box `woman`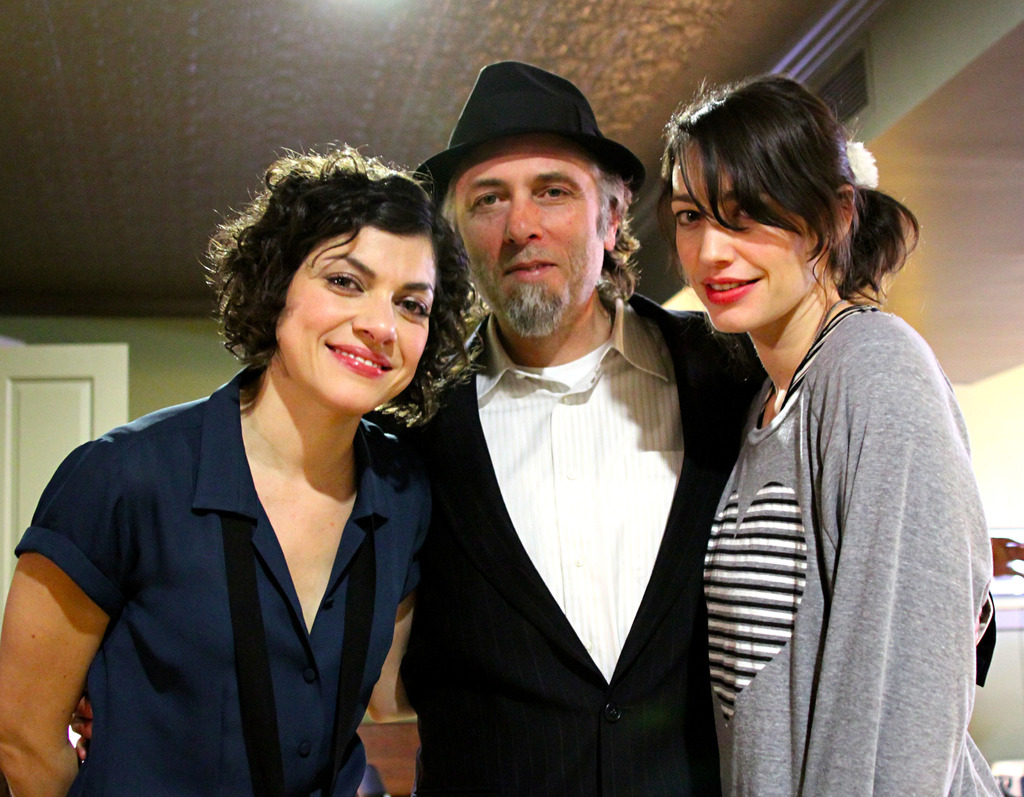
[left=659, top=72, right=1014, bottom=796]
